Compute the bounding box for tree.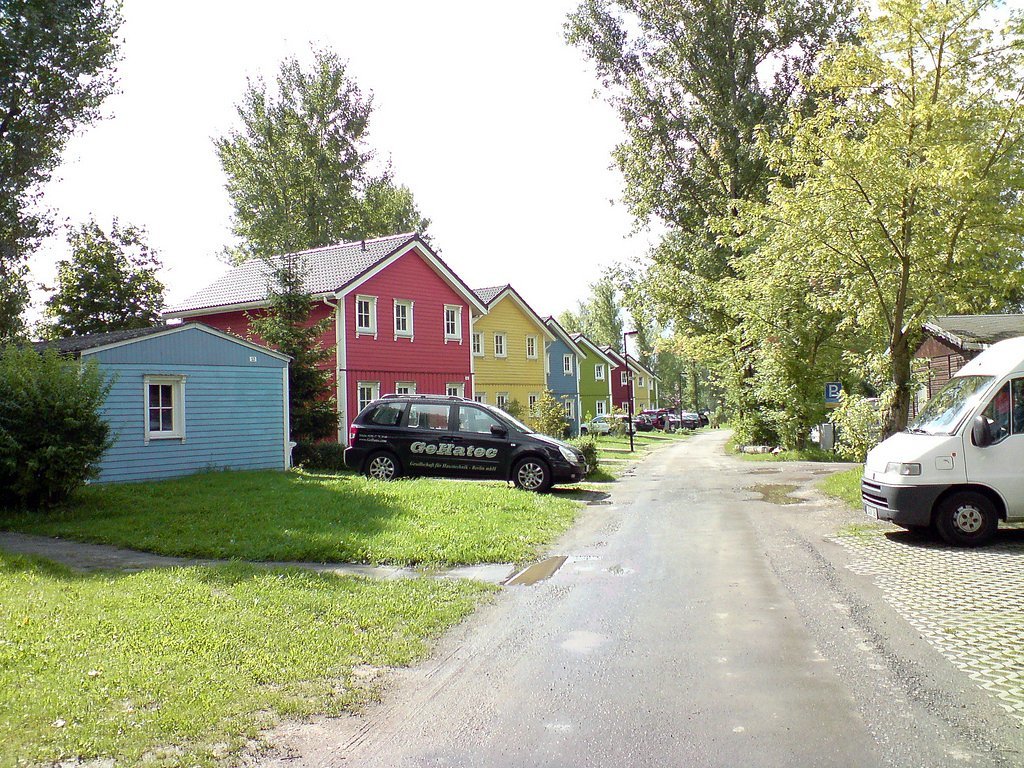
558,0,876,441.
